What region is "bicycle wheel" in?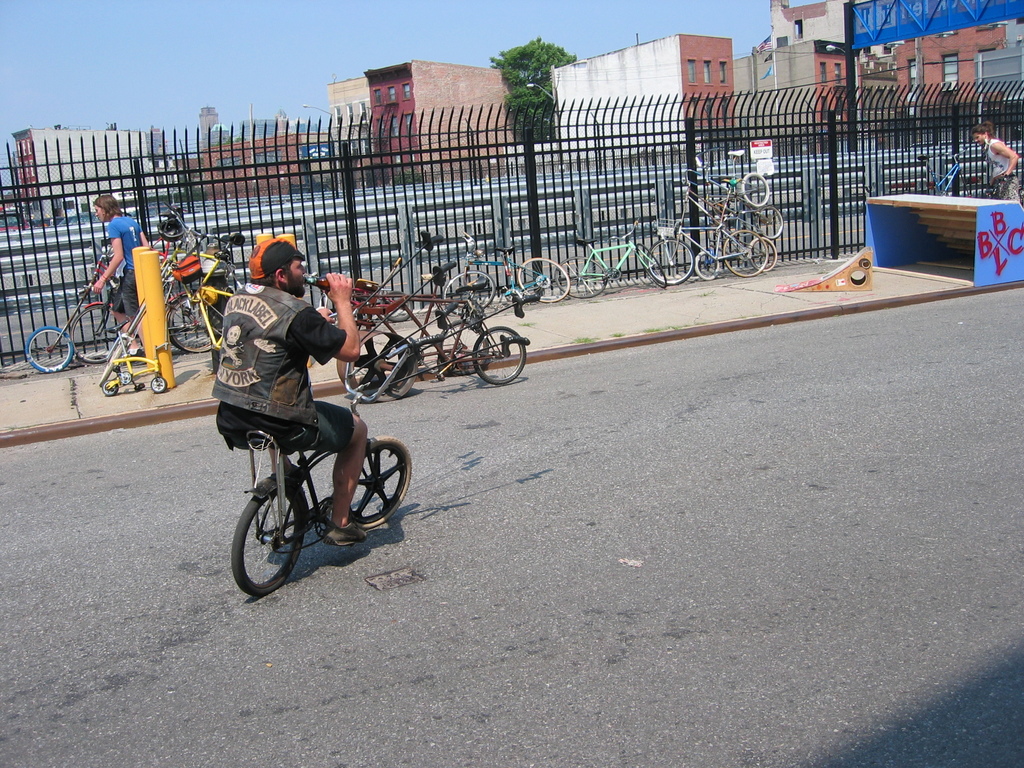
629,243,668,289.
